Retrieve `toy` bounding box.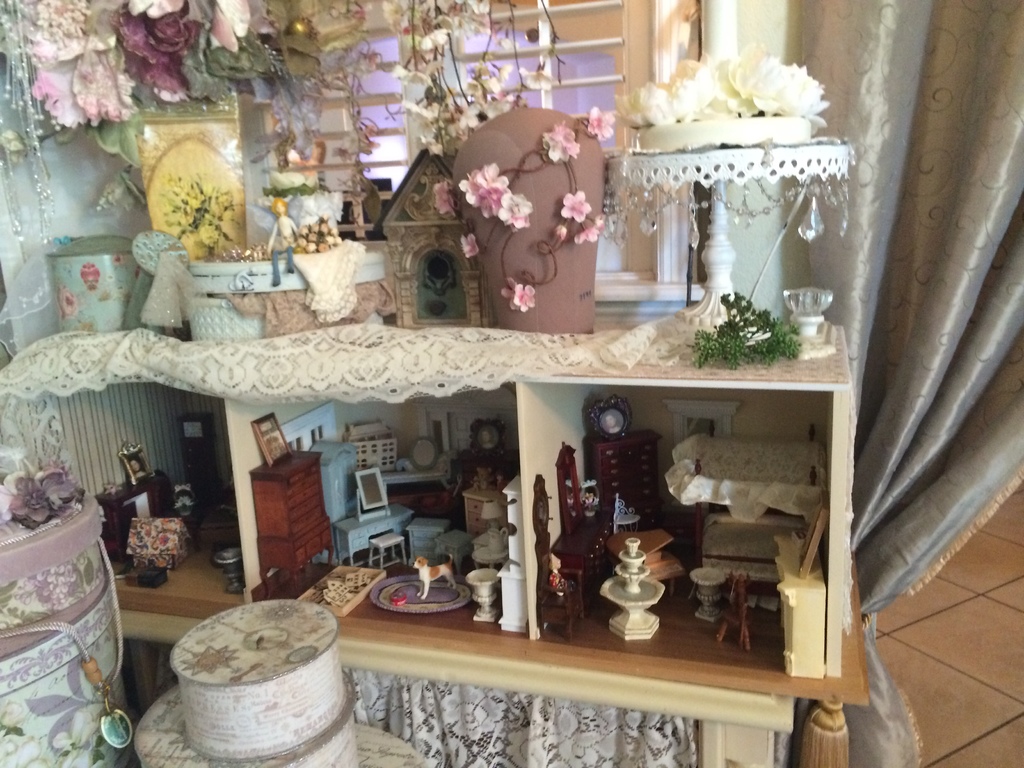
Bounding box: bbox(689, 571, 715, 623).
